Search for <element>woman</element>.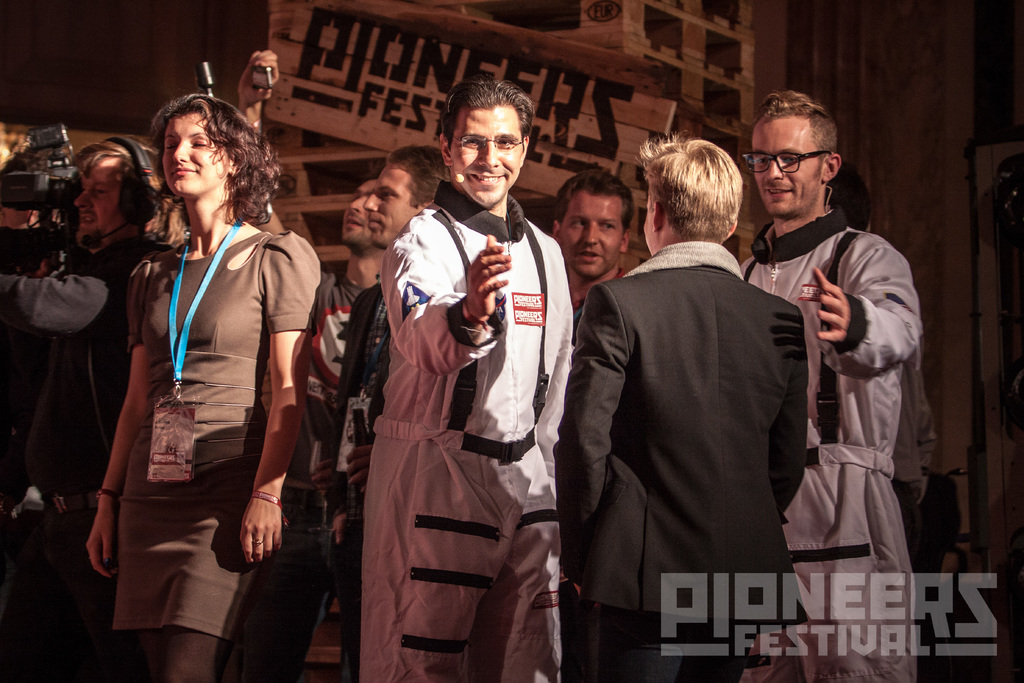
Found at rect(96, 68, 303, 665).
